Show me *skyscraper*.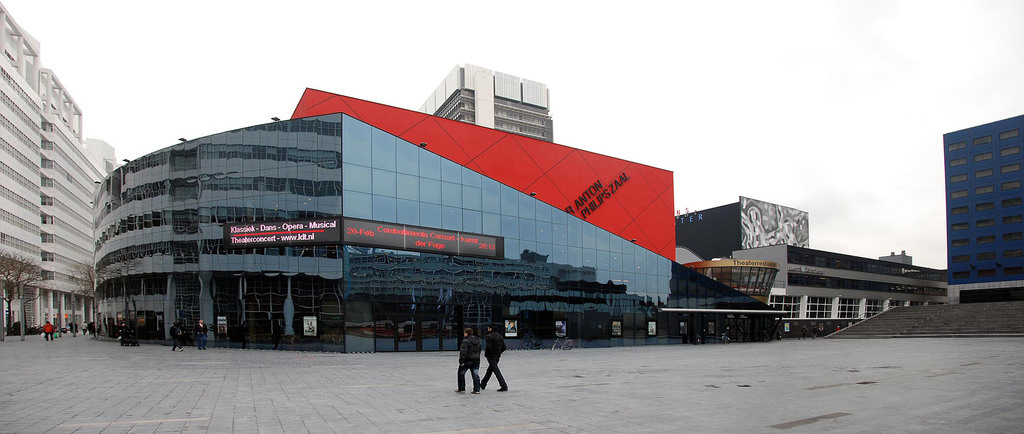
*skyscraper* is here: rect(943, 113, 1023, 293).
